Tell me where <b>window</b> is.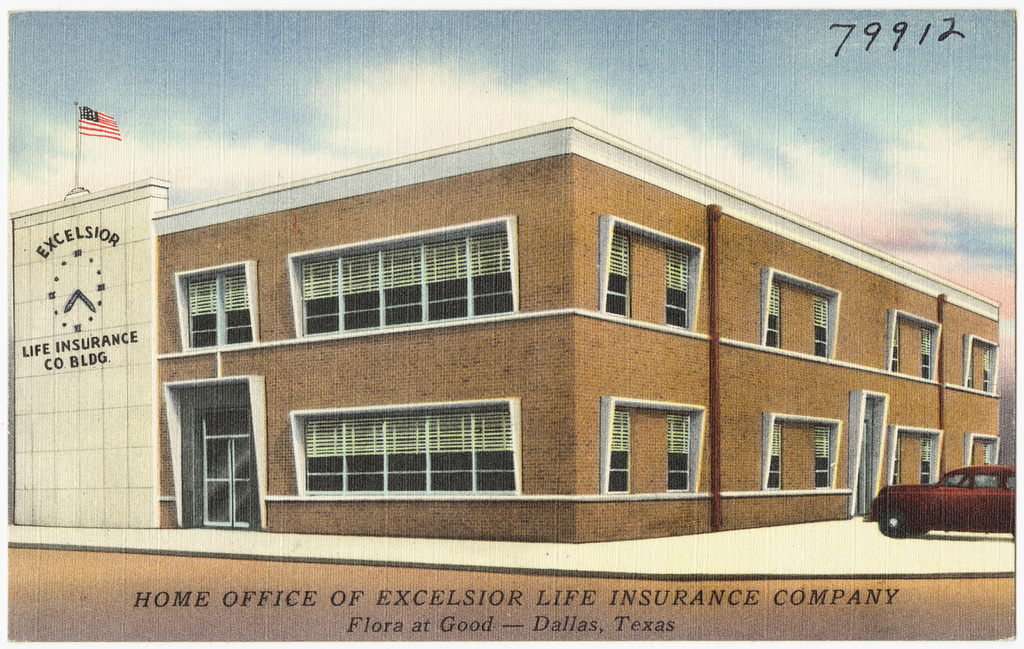
<b>window</b> is at <box>599,406,693,490</box>.
